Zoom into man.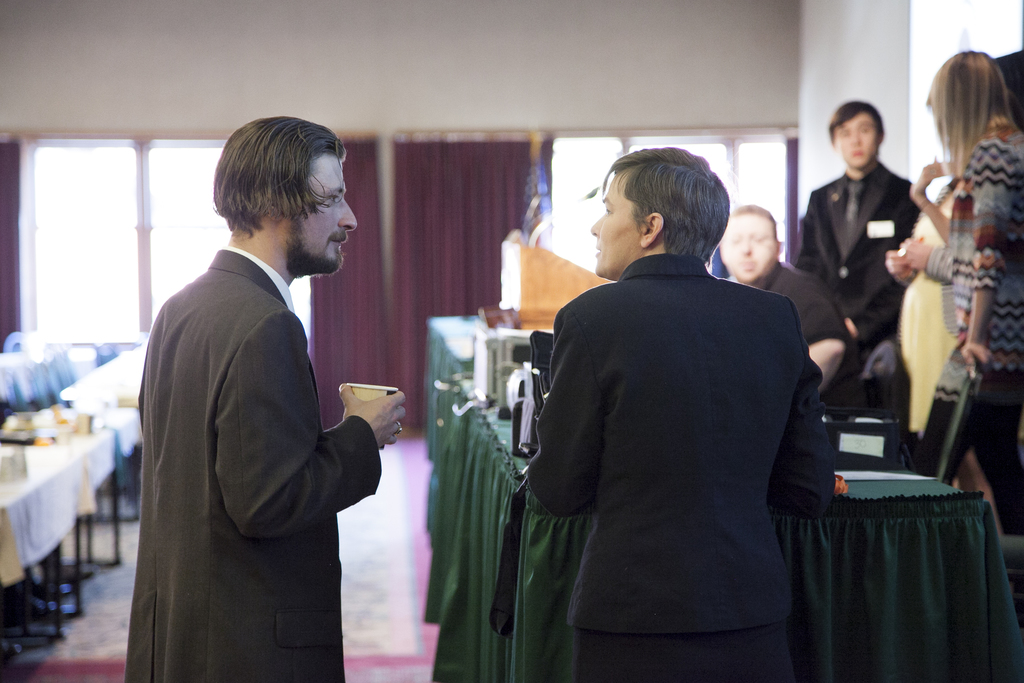
Zoom target: 712 210 850 404.
